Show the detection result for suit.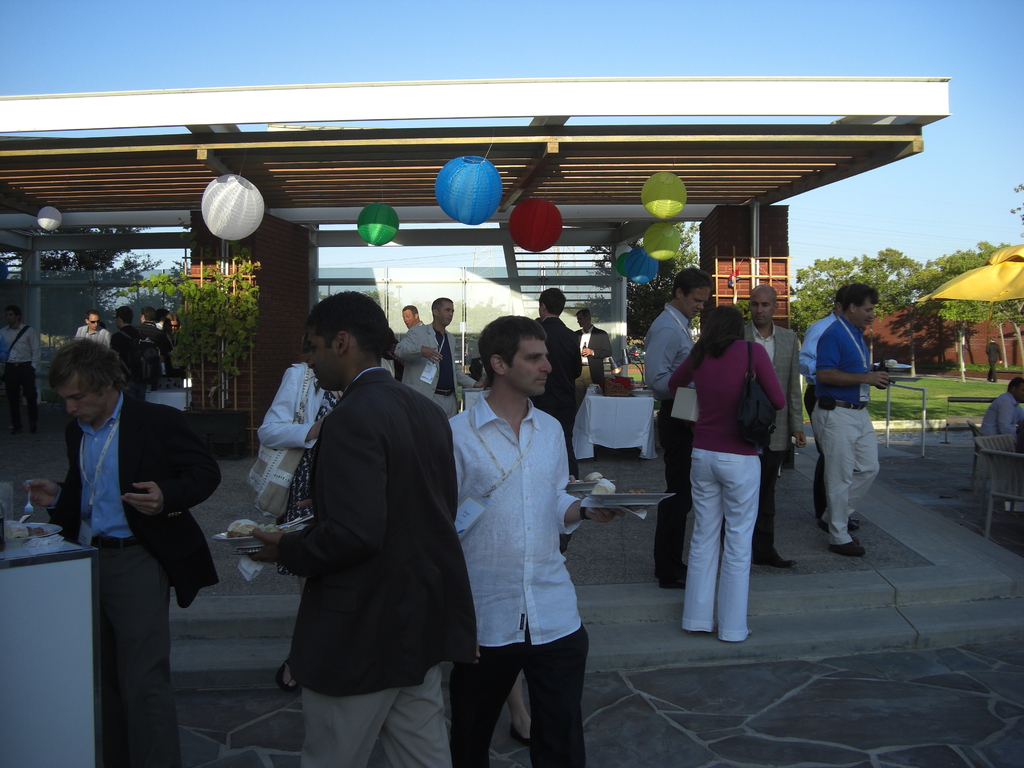
(left=284, top=364, right=480, bottom=767).
